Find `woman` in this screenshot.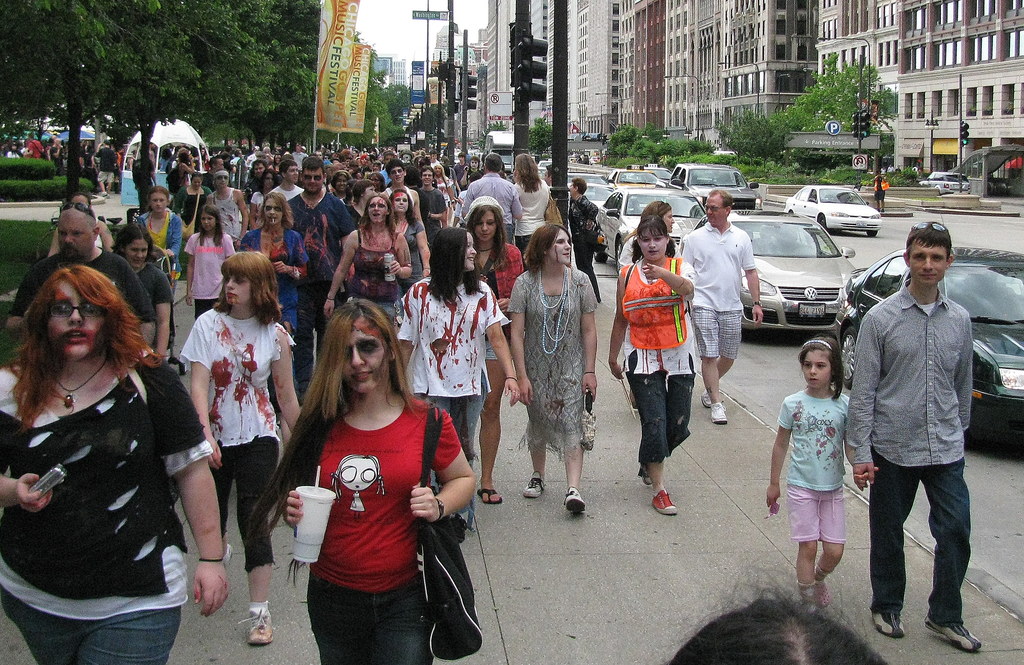
The bounding box for `woman` is BBox(80, 143, 99, 189).
